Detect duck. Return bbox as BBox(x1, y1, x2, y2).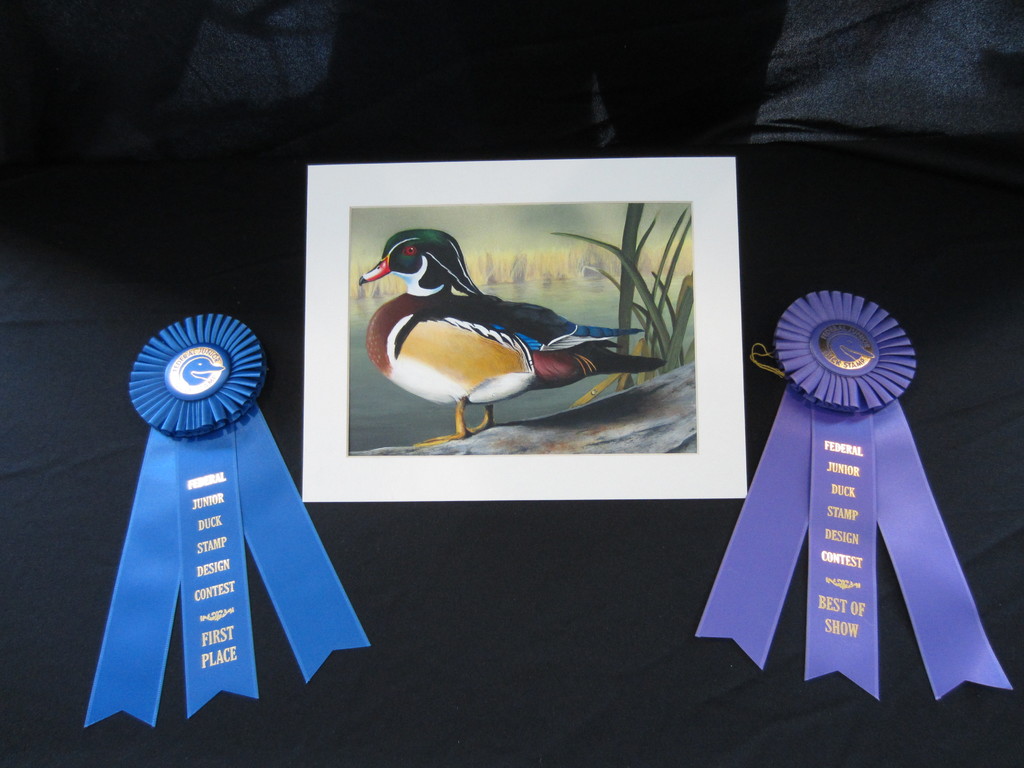
BBox(352, 219, 680, 442).
